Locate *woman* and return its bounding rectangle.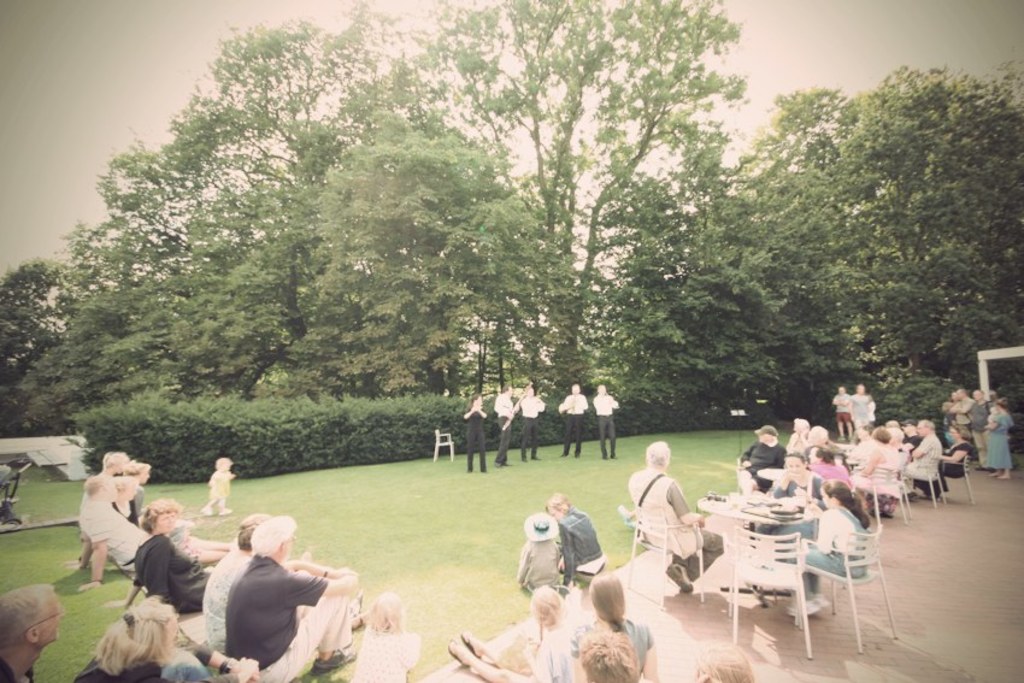
x1=916 y1=423 x2=978 y2=499.
